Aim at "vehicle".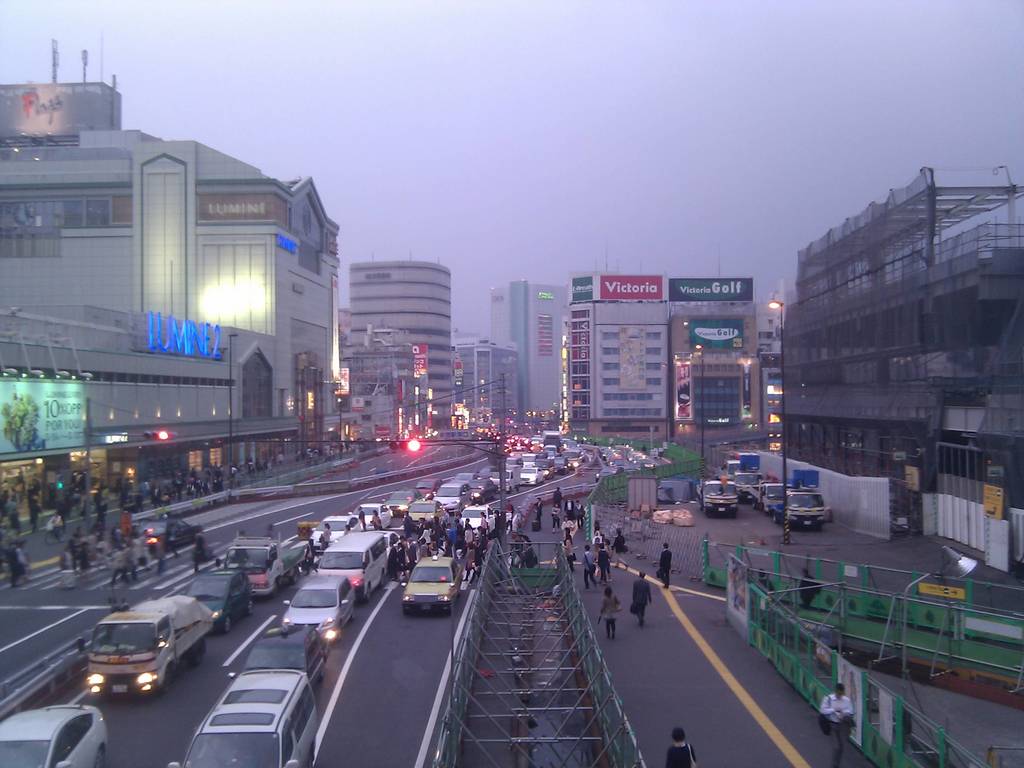
Aimed at [left=194, top=564, right=253, bottom=632].
